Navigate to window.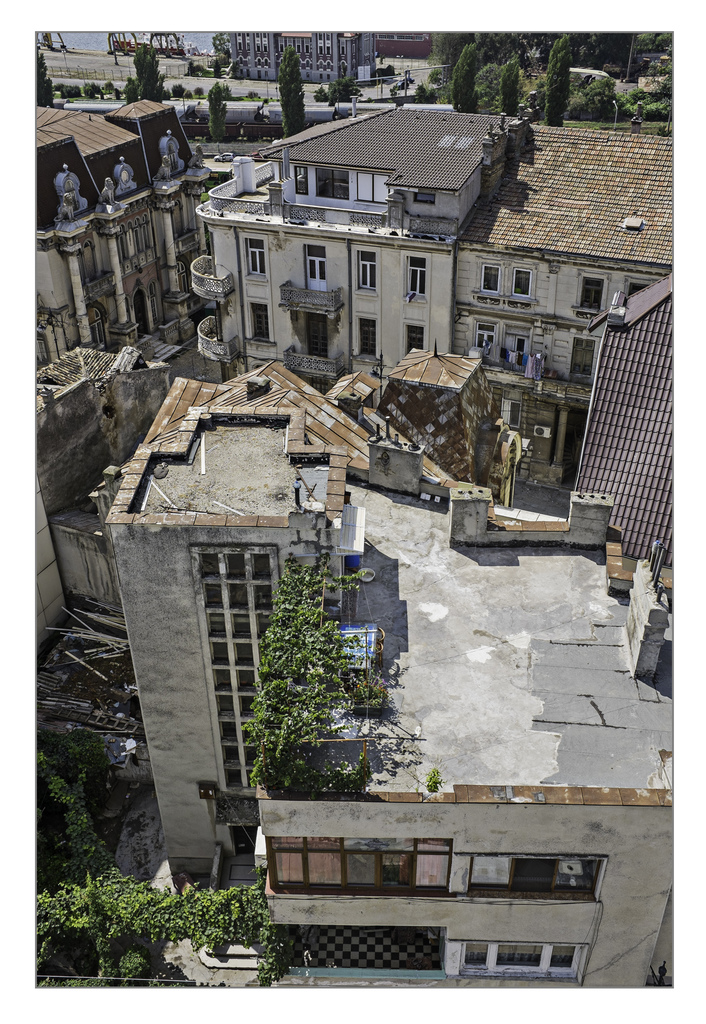
Navigation target: {"x1": 478, "y1": 265, "x2": 501, "y2": 298}.
